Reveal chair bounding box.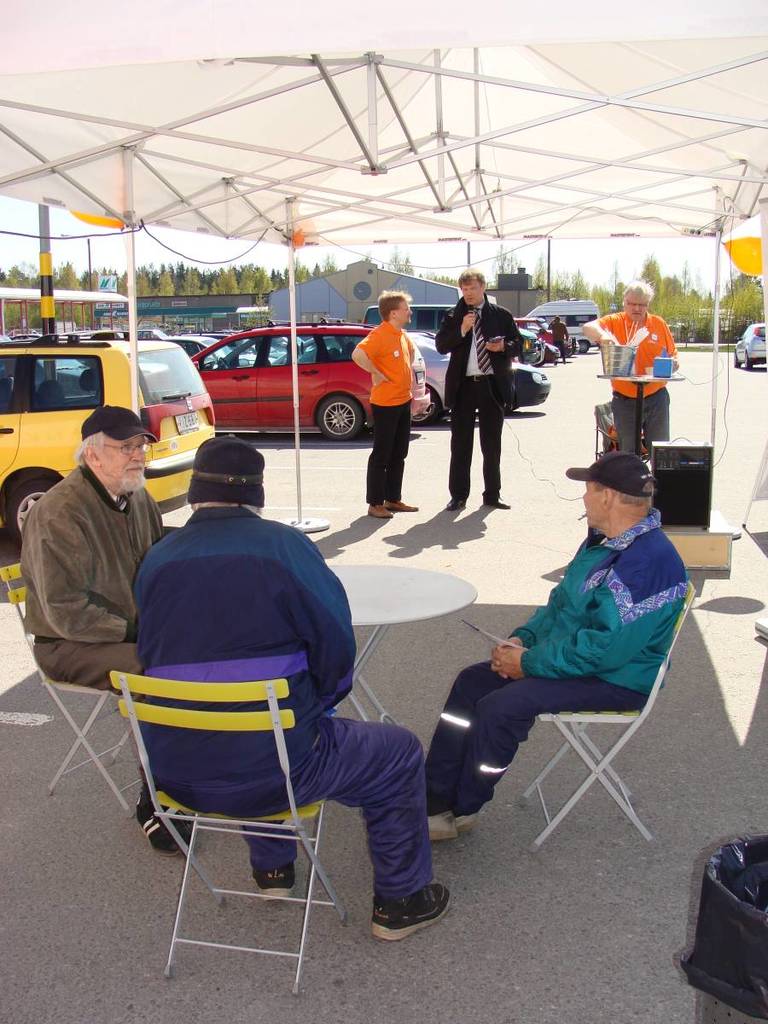
Revealed: <bbox>113, 616, 338, 992</bbox>.
